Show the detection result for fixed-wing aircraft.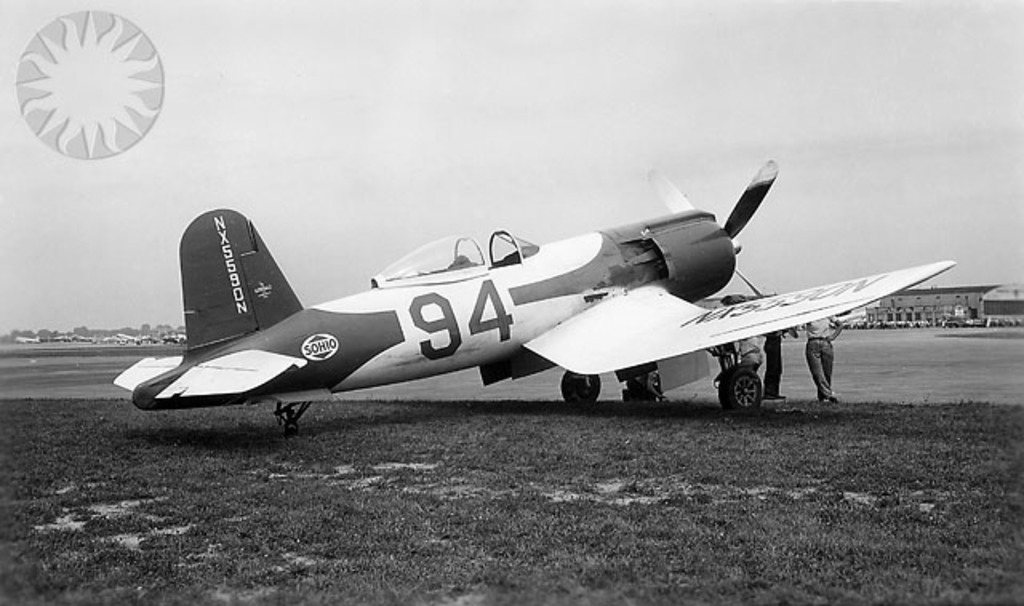
box(112, 153, 954, 429).
